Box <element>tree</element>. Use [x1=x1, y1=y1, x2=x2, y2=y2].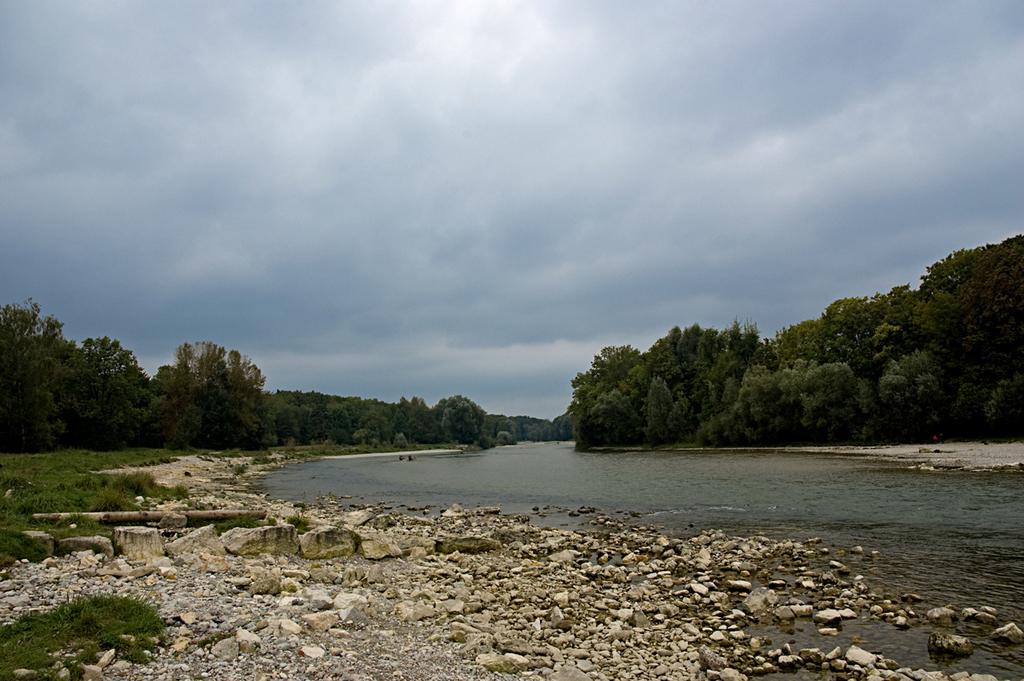
[x1=150, y1=325, x2=270, y2=453].
